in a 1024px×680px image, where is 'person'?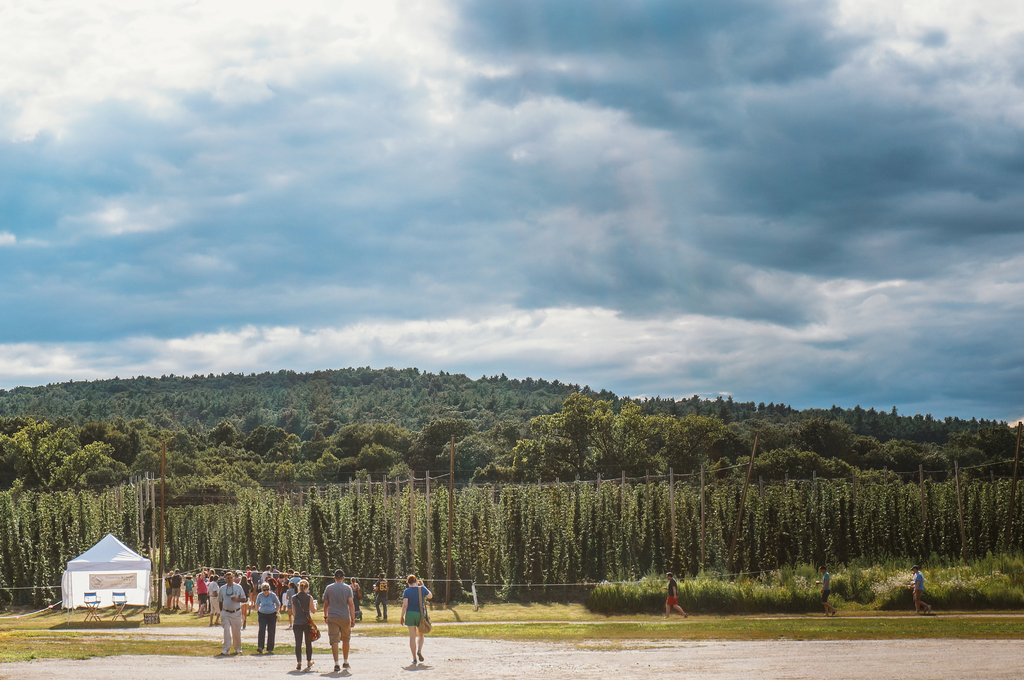
pyautogui.locateOnScreen(911, 565, 931, 615).
